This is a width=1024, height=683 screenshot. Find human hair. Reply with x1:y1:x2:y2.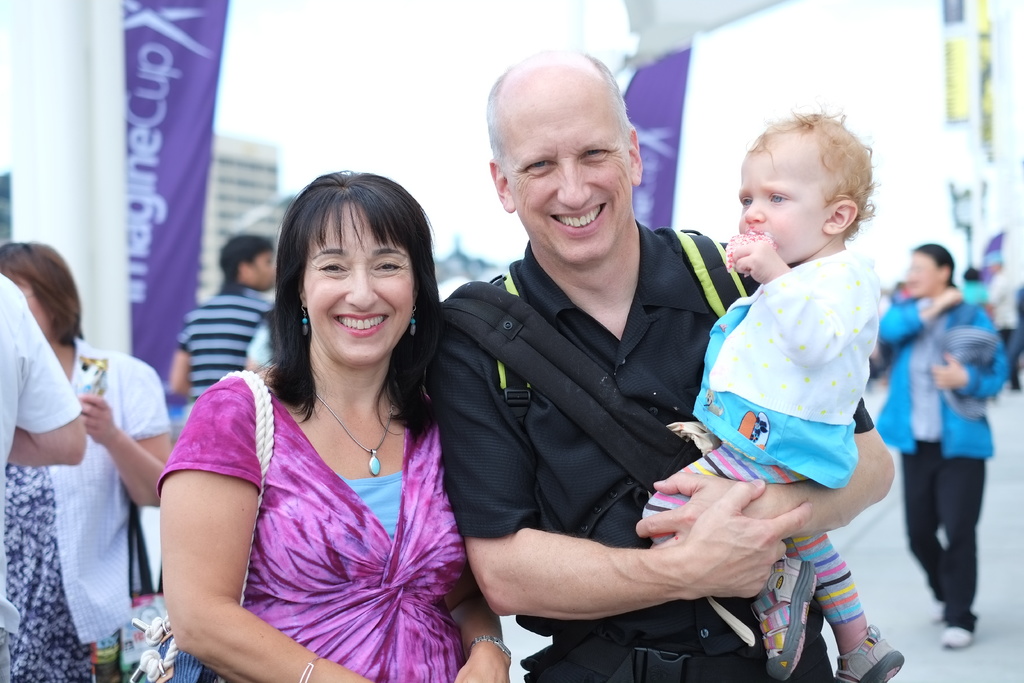
744:100:879:245.
